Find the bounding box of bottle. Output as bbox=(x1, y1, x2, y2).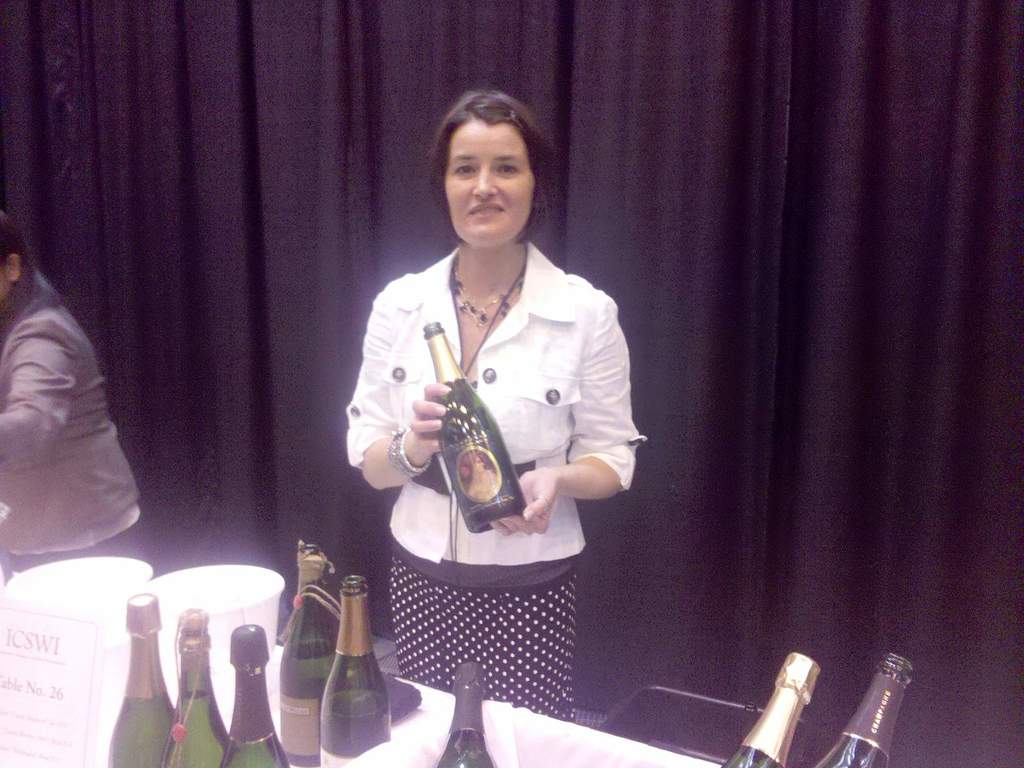
bbox=(220, 622, 292, 767).
